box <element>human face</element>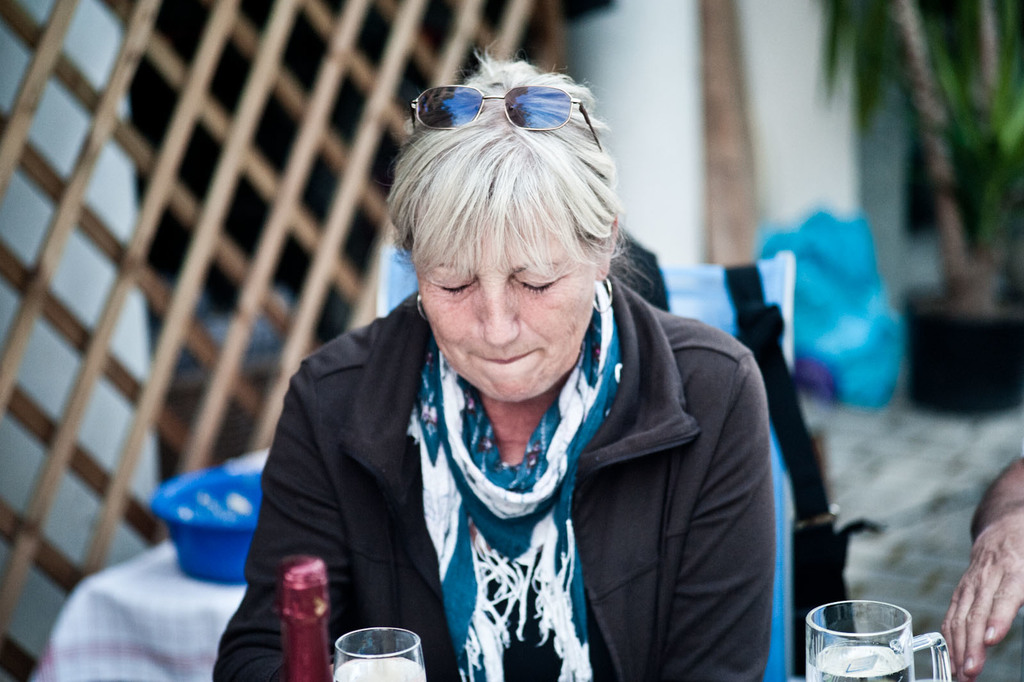
x1=419 y1=232 x2=597 y2=401
